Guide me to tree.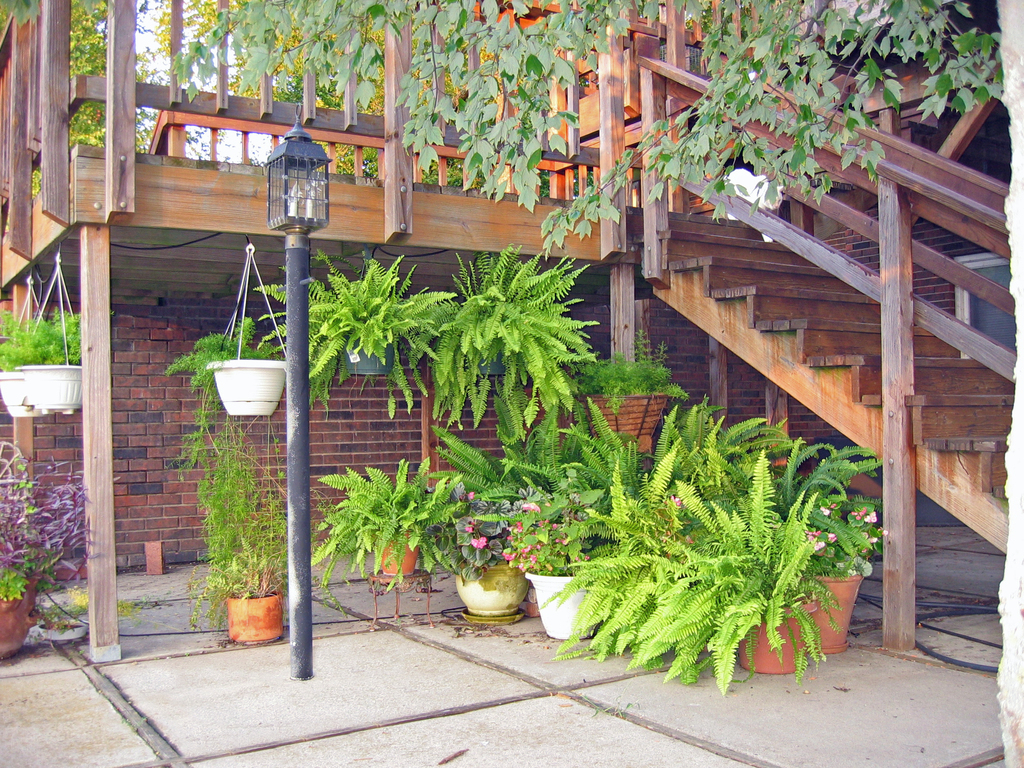
Guidance: BBox(0, 0, 1013, 255).
